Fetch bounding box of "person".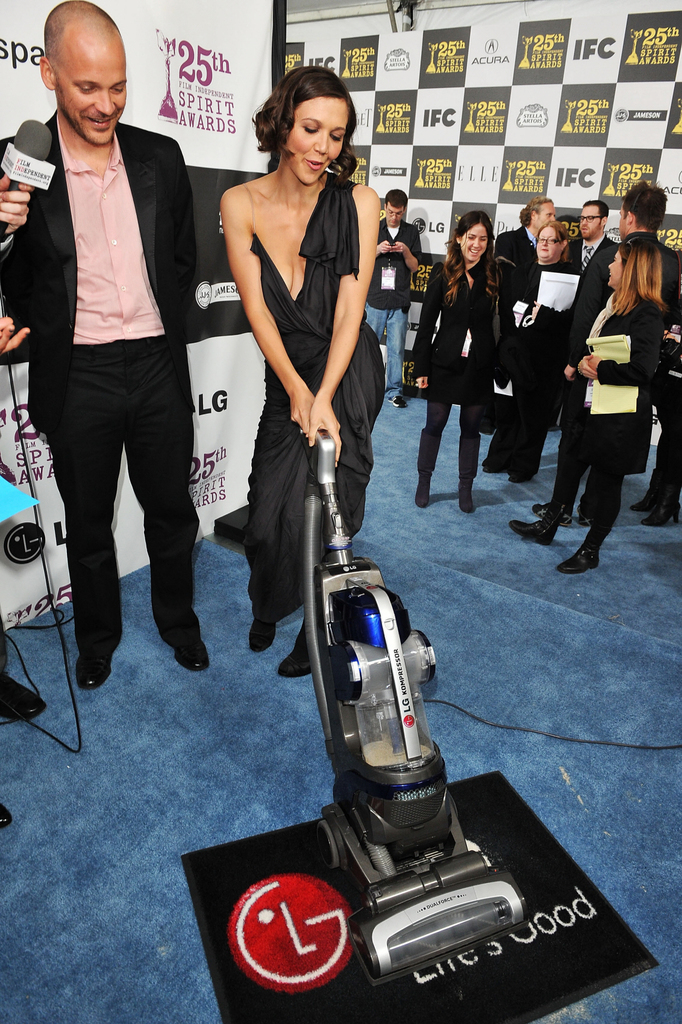
Bbox: bbox=[414, 211, 514, 514].
